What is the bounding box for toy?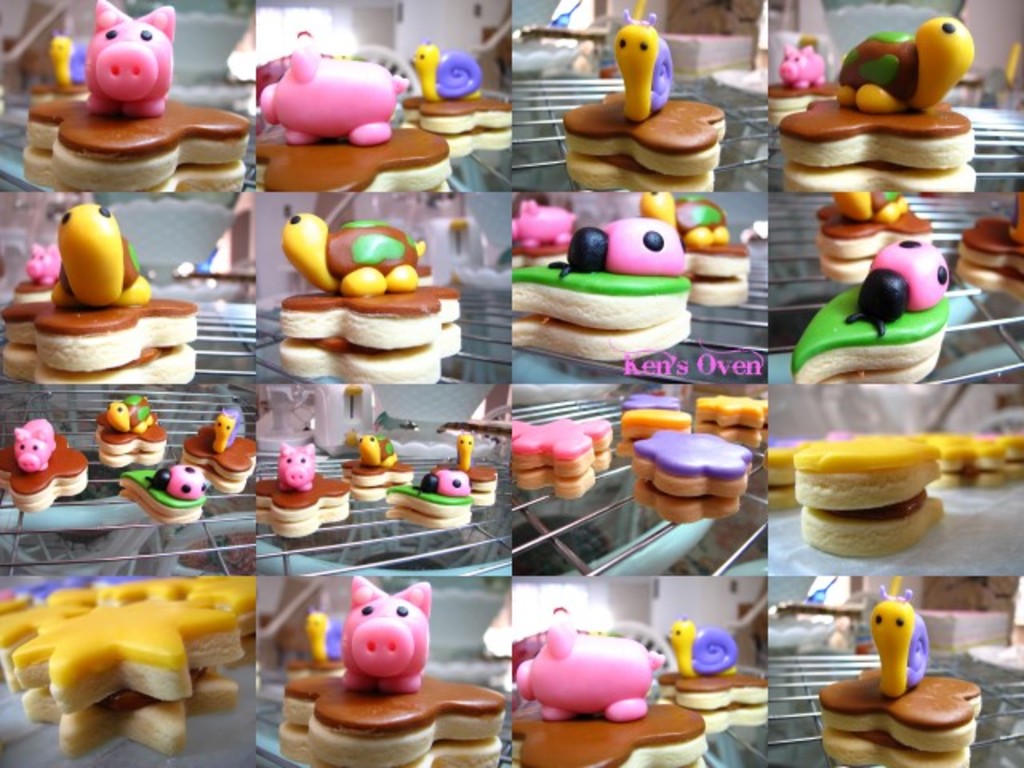
rect(499, 418, 627, 493).
